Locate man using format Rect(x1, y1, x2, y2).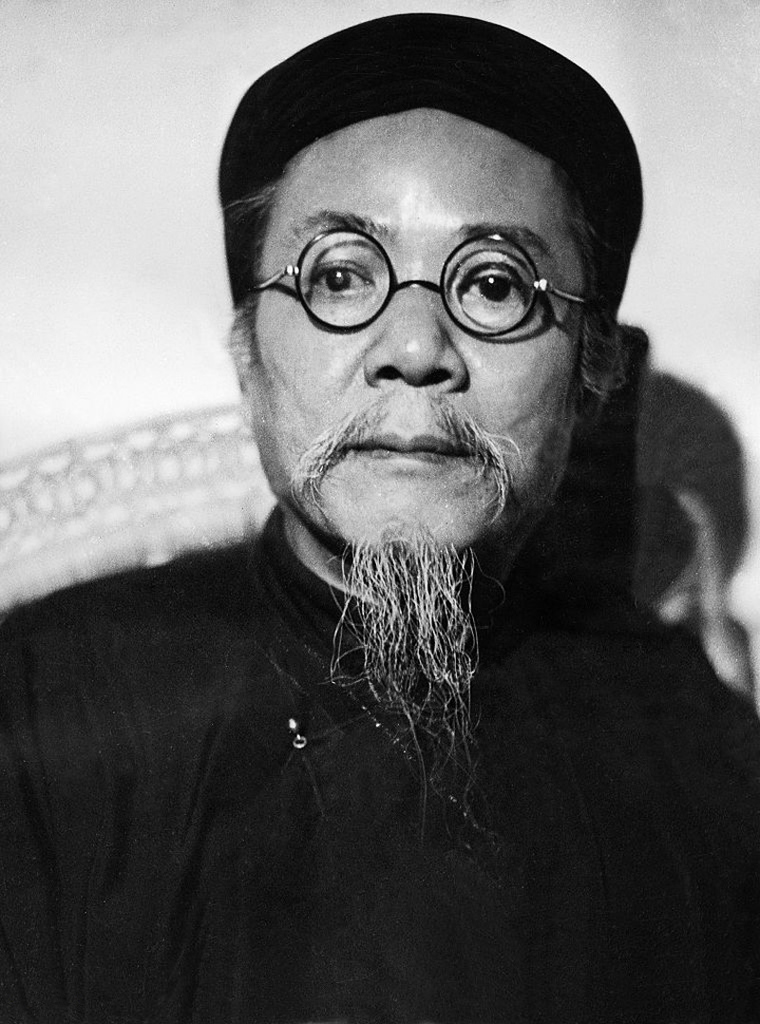
Rect(37, 12, 759, 977).
